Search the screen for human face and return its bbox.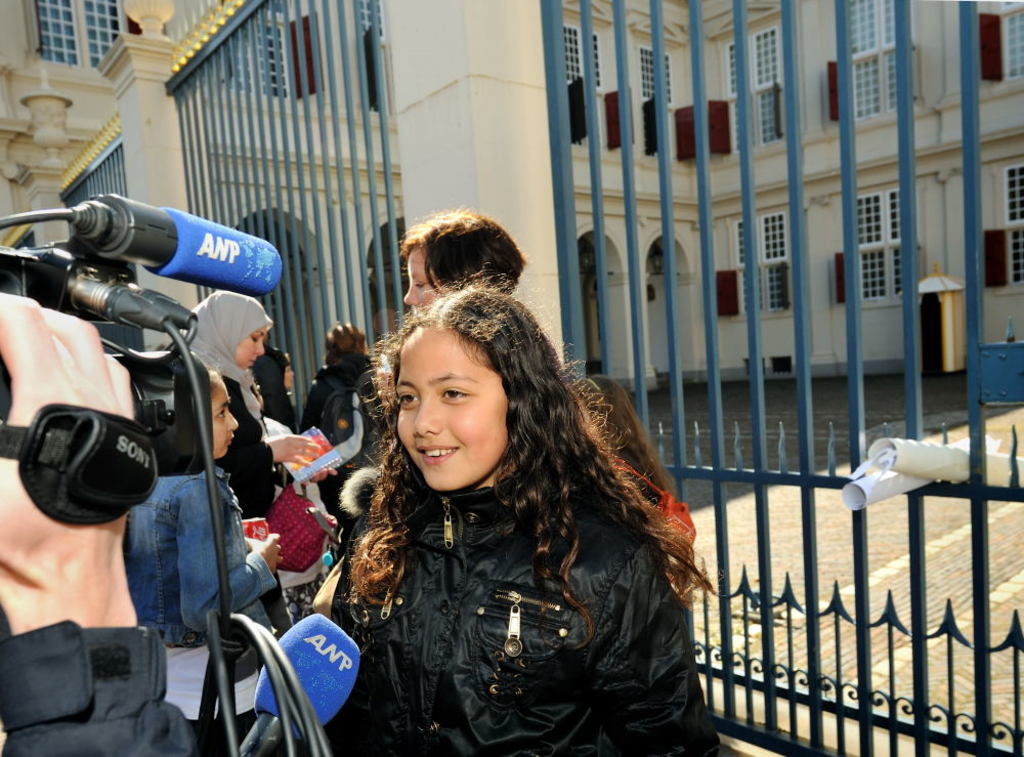
Found: (393, 319, 511, 502).
